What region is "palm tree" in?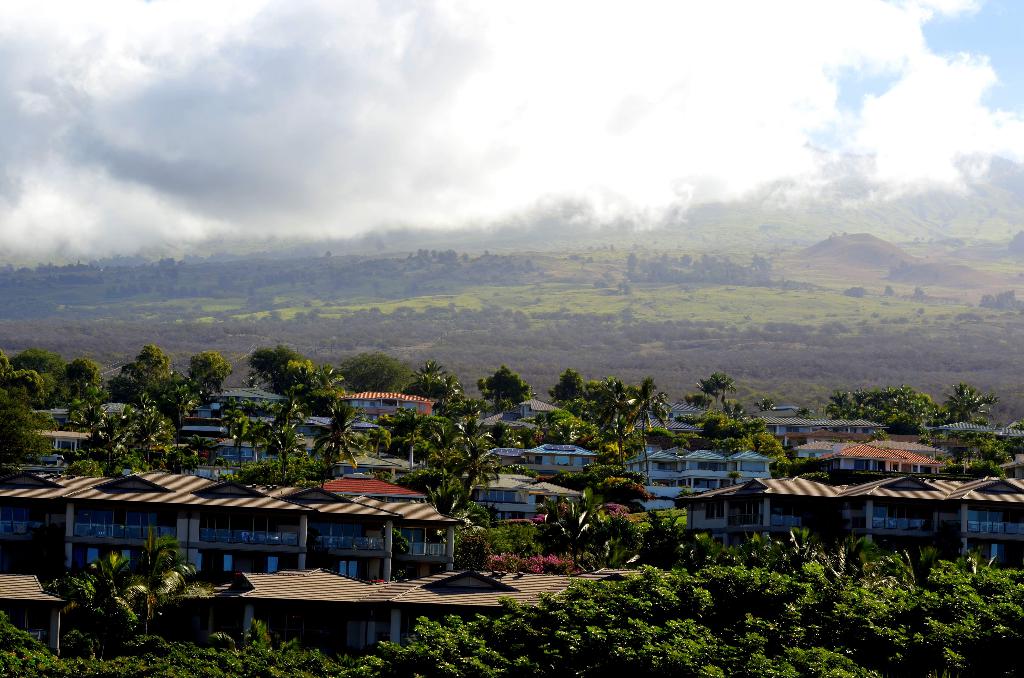
x1=603 y1=515 x2=660 y2=577.
